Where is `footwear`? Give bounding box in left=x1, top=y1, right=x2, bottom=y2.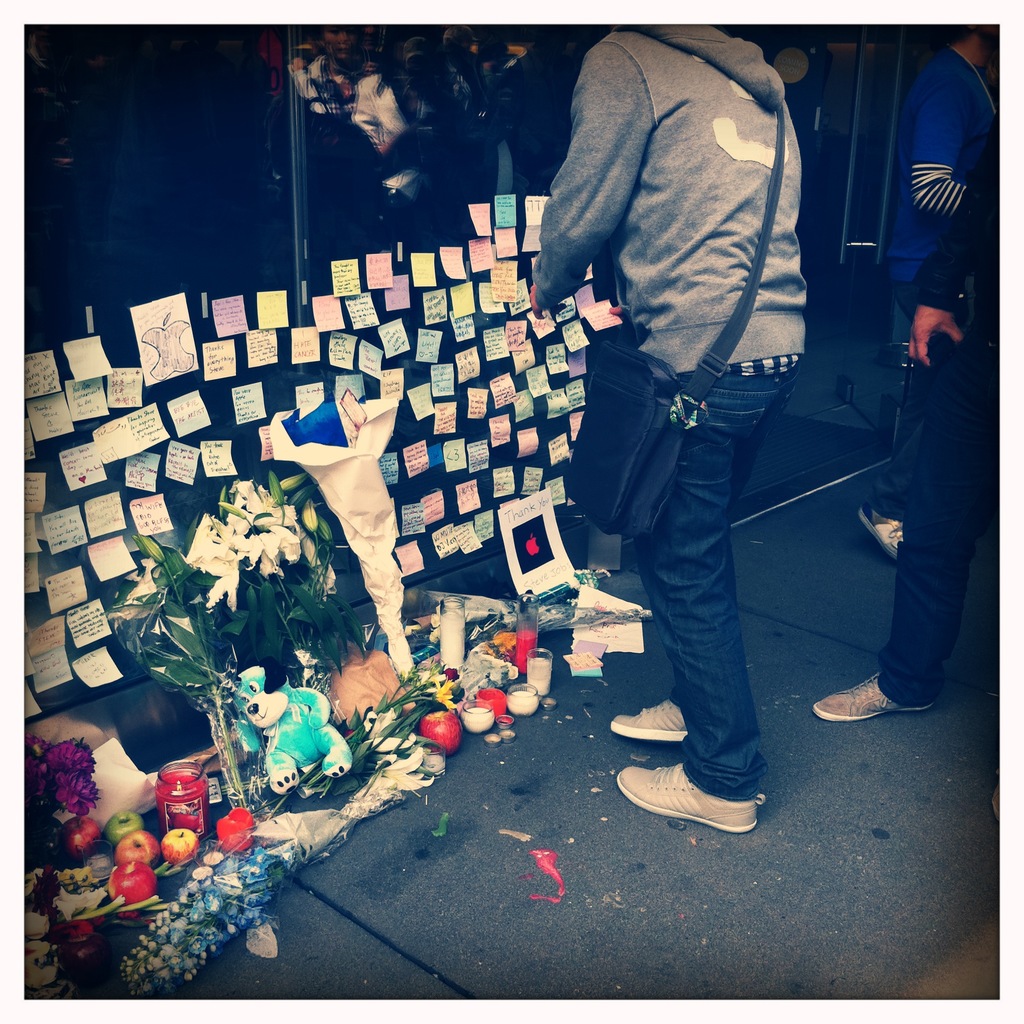
left=807, top=672, right=929, bottom=724.
